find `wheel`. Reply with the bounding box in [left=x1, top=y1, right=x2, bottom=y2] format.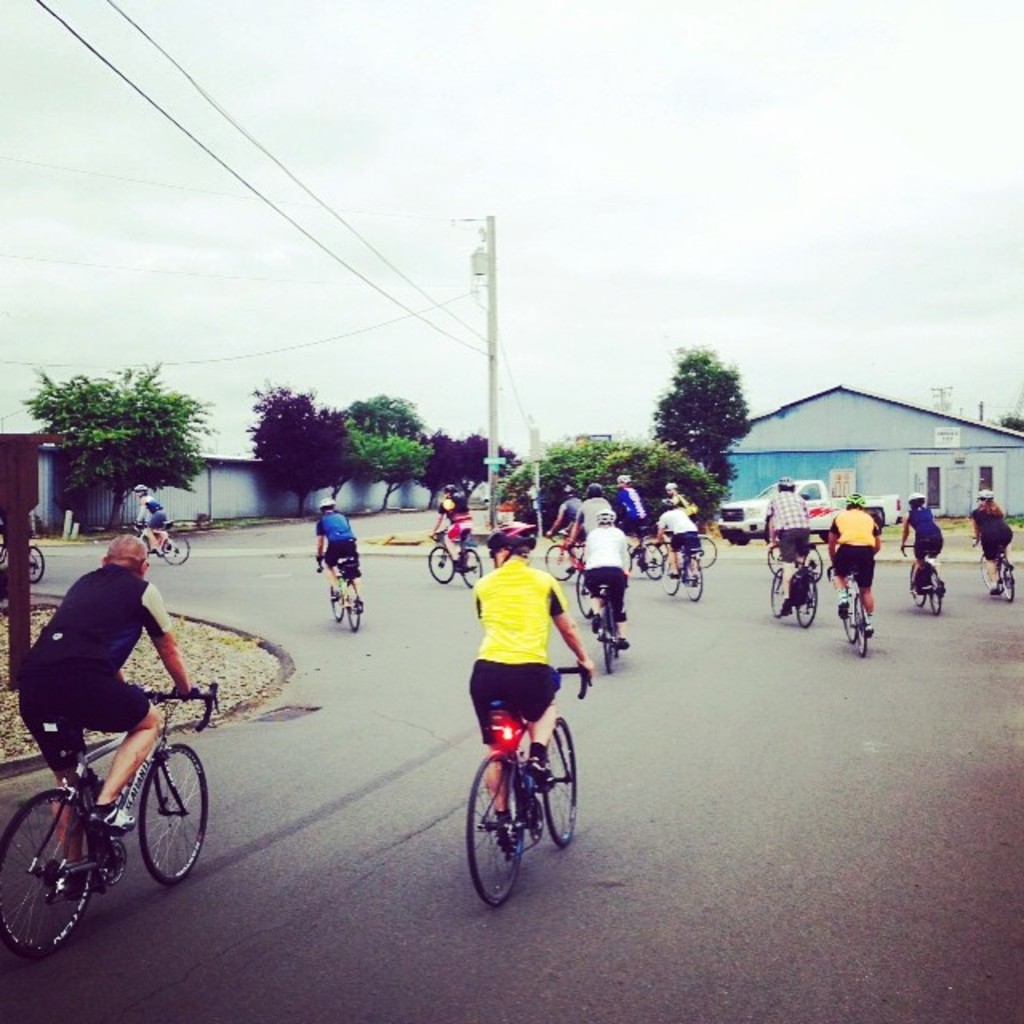
[left=5, top=792, right=101, bottom=954].
